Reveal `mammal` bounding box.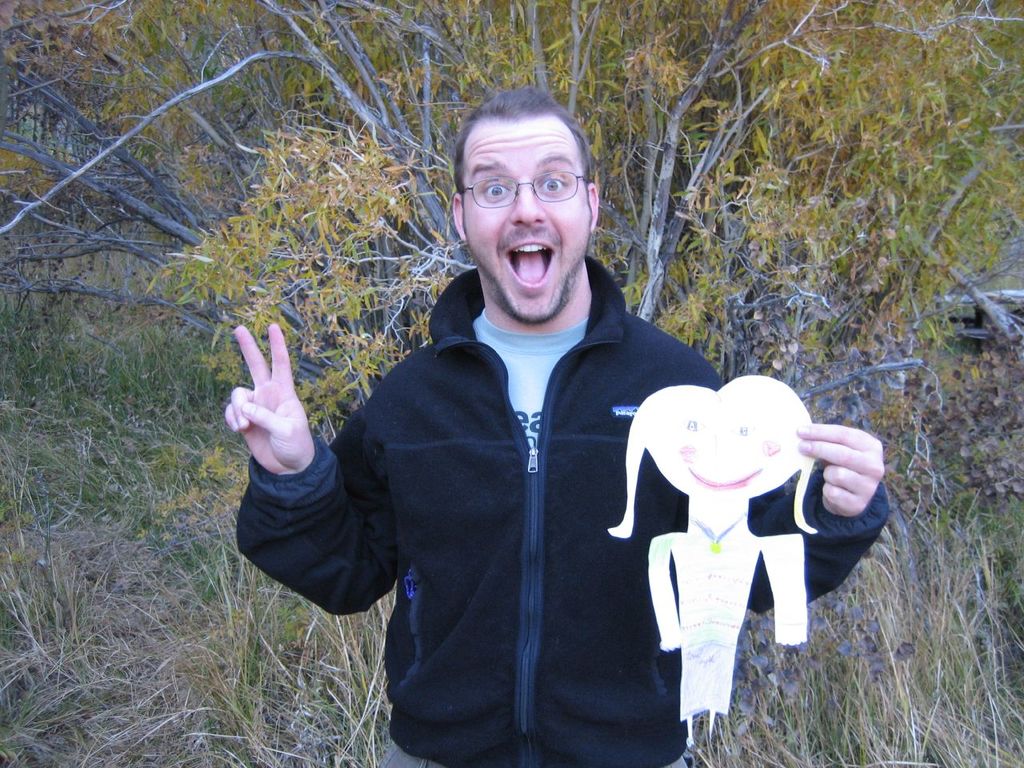
Revealed: <region>236, 79, 891, 767</region>.
